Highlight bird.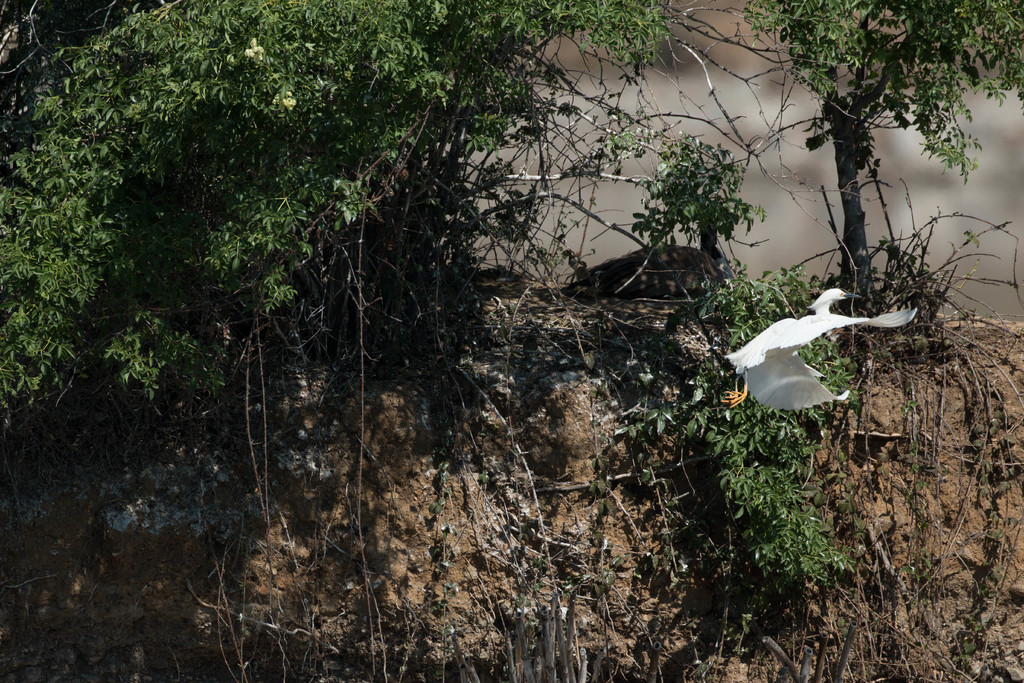
Highlighted region: <region>736, 274, 911, 408</region>.
